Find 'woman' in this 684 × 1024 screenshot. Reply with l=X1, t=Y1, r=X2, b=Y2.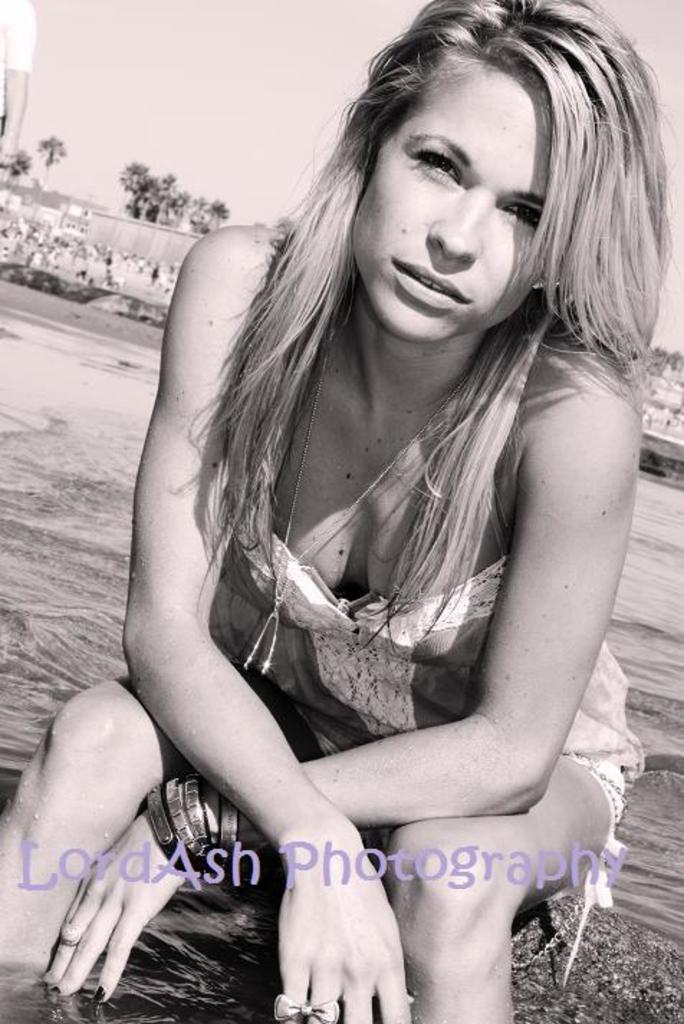
l=76, t=0, r=671, b=1023.
